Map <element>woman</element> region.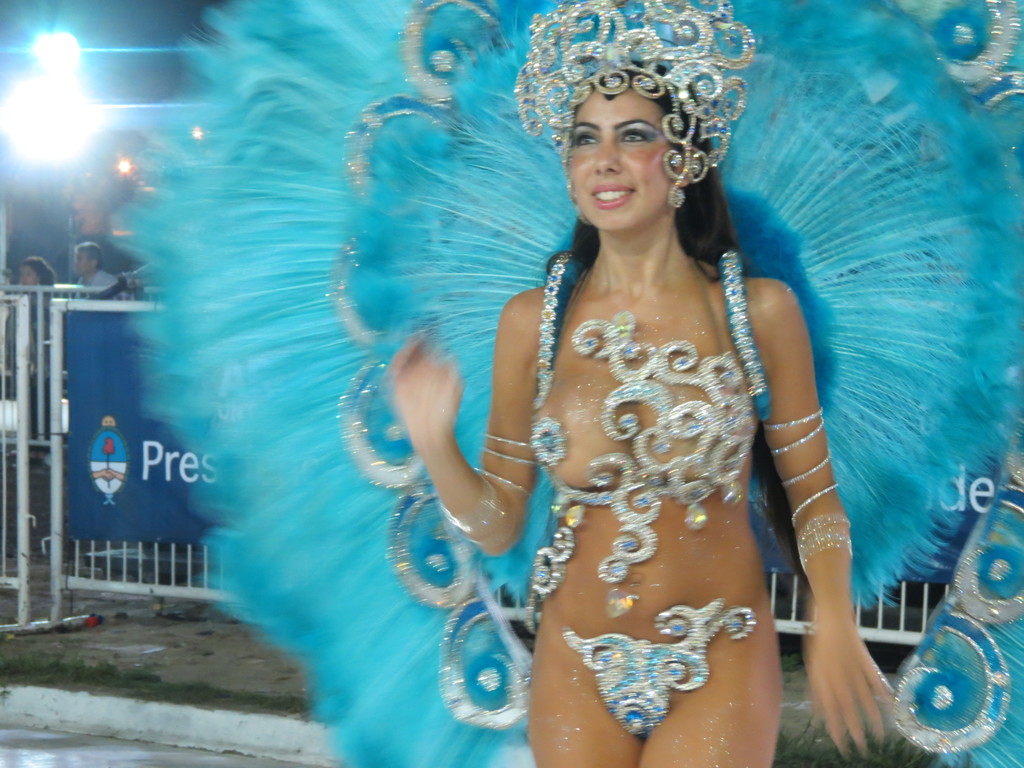
Mapped to {"x1": 388, "y1": 60, "x2": 900, "y2": 767}.
